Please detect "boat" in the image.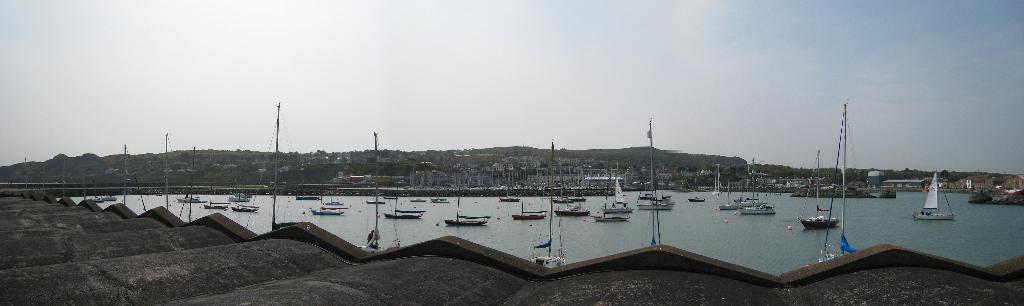
l=294, t=195, r=321, b=202.
